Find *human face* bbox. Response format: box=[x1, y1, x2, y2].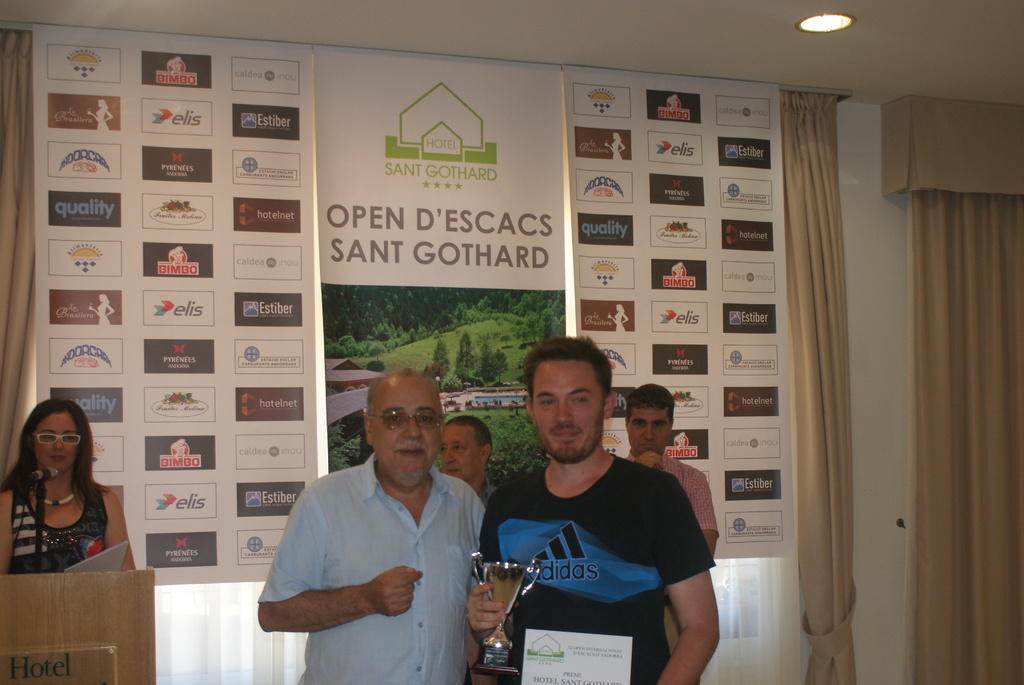
box=[630, 409, 671, 456].
